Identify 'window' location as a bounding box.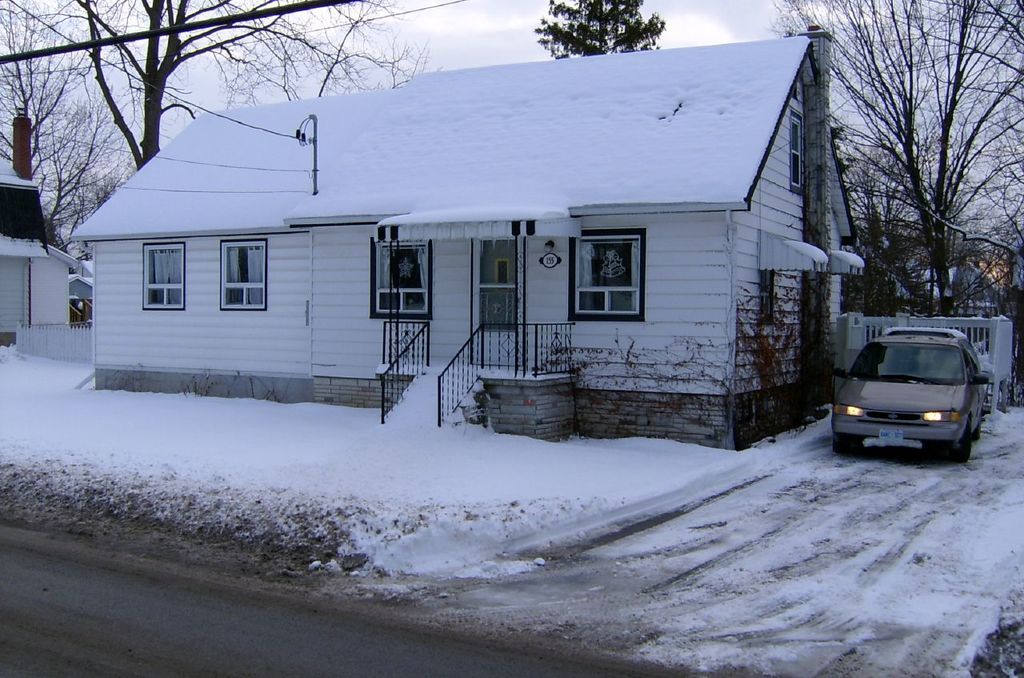
219/243/271/314.
